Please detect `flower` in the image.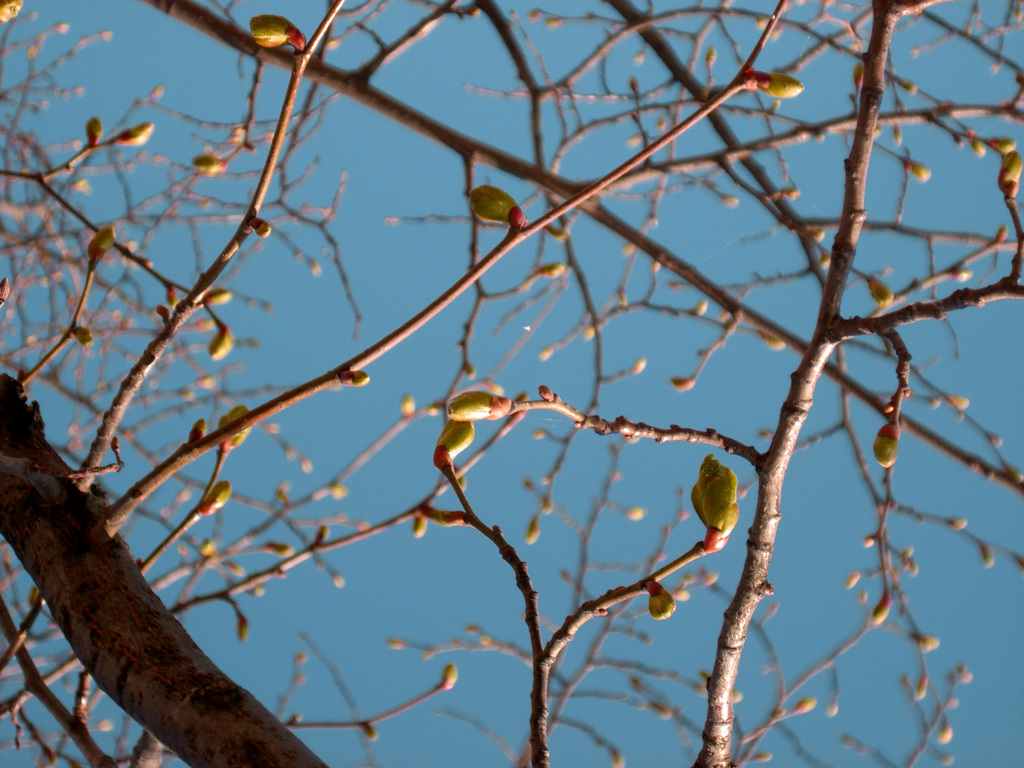
region(209, 323, 239, 358).
